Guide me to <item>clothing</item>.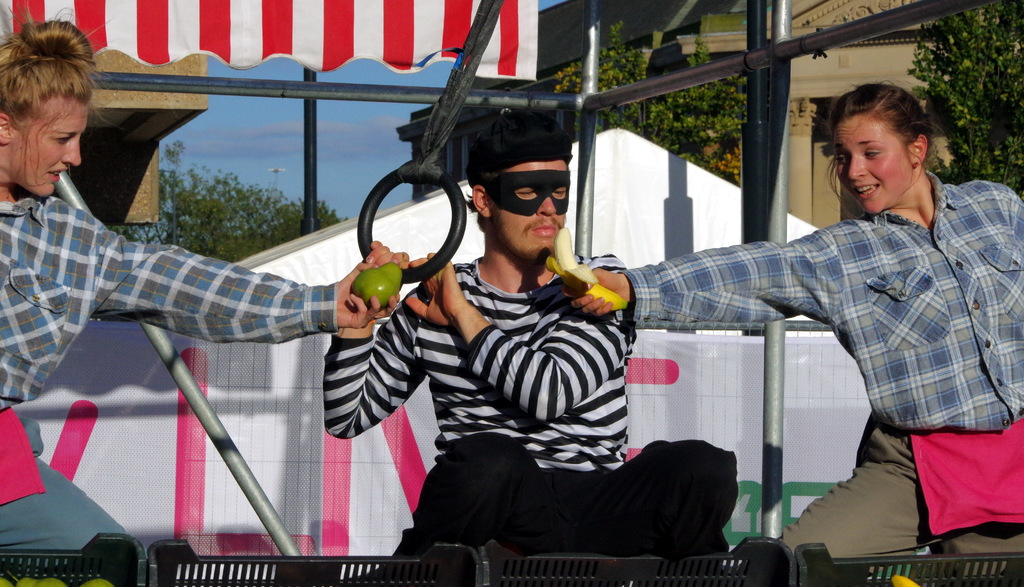
Guidance: rect(639, 108, 1004, 524).
